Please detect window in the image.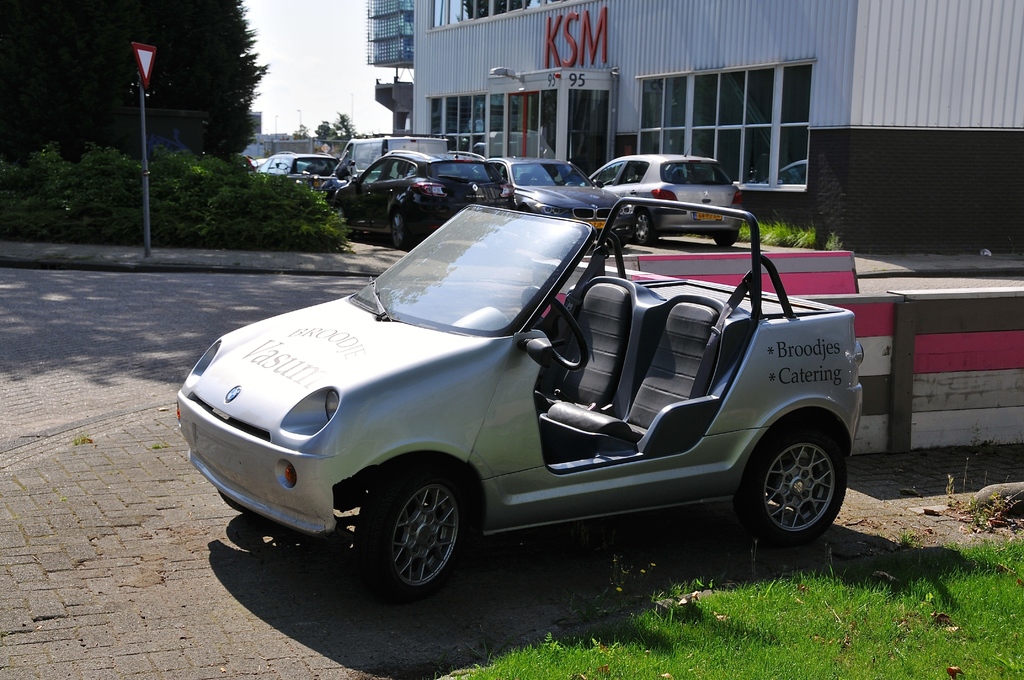
(634,58,813,191).
